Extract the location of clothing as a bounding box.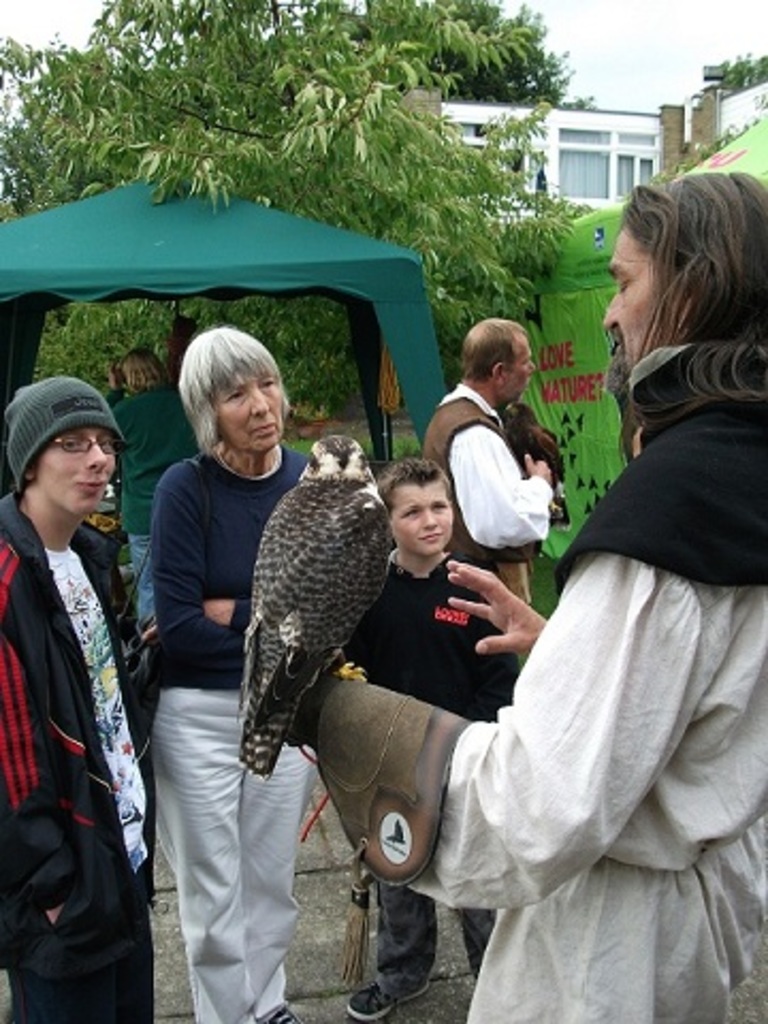
(337,546,523,990).
